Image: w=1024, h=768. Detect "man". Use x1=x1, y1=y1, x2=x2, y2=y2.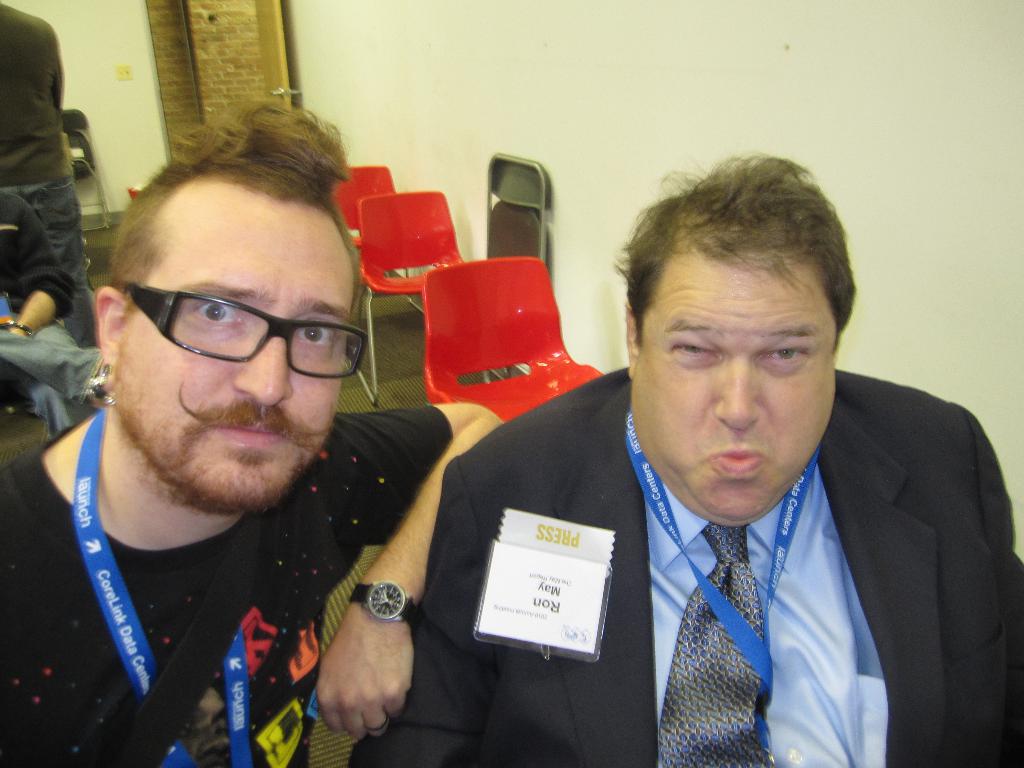
x1=348, y1=148, x2=1023, y2=767.
